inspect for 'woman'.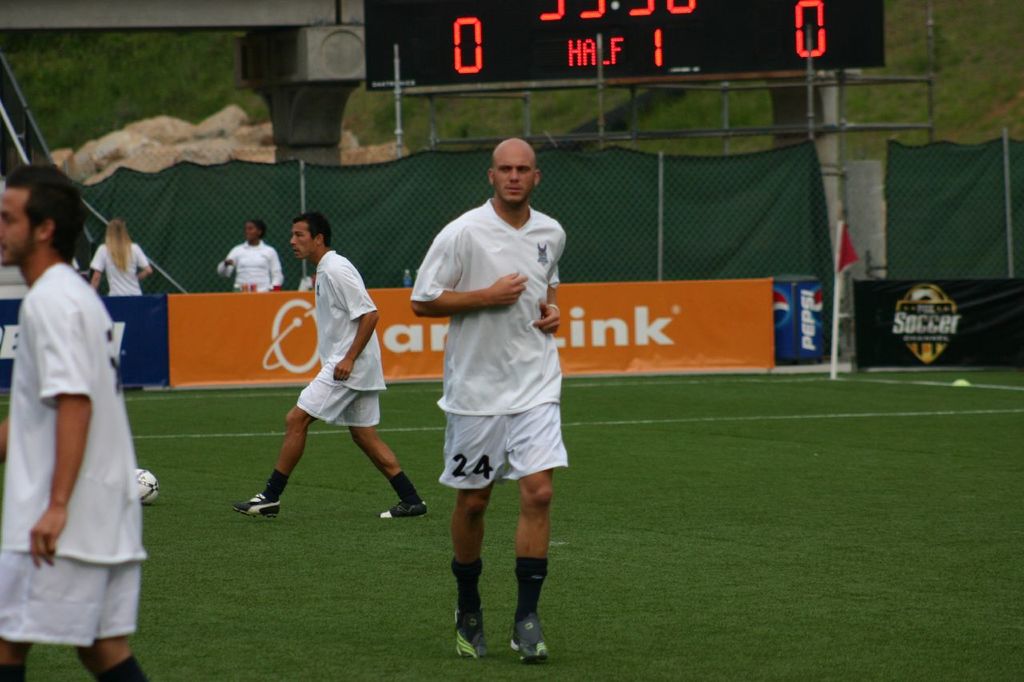
Inspection: left=91, top=216, right=153, bottom=295.
